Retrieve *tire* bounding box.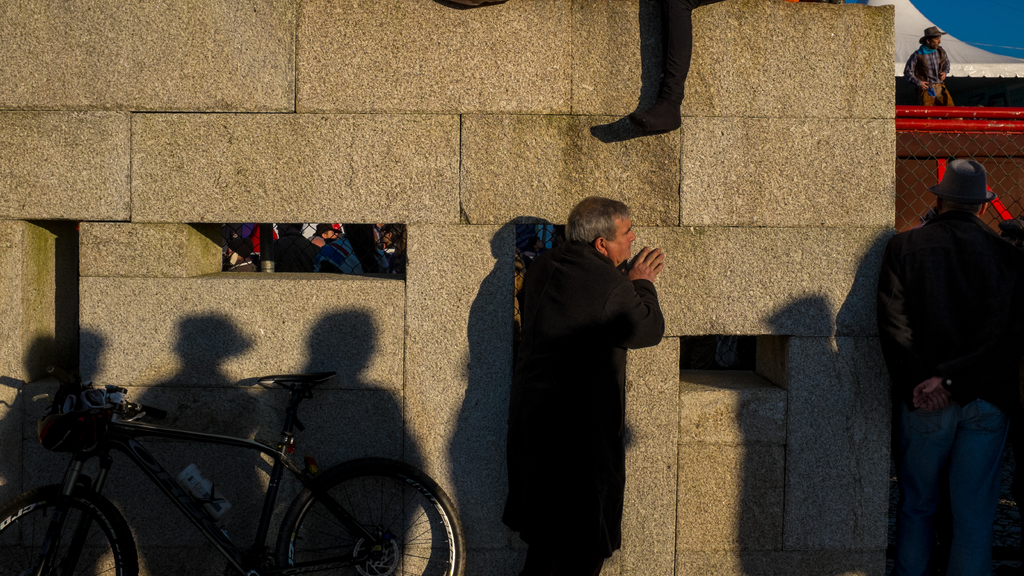
Bounding box: [left=257, top=445, right=444, bottom=569].
